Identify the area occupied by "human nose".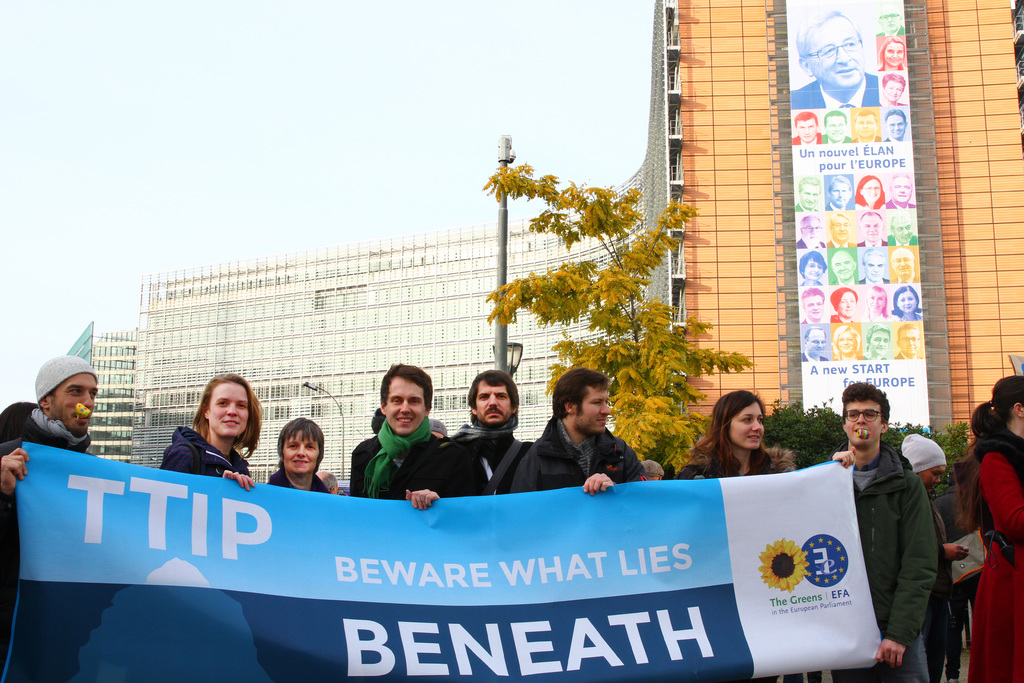
Area: (left=752, top=418, right=761, bottom=431).
